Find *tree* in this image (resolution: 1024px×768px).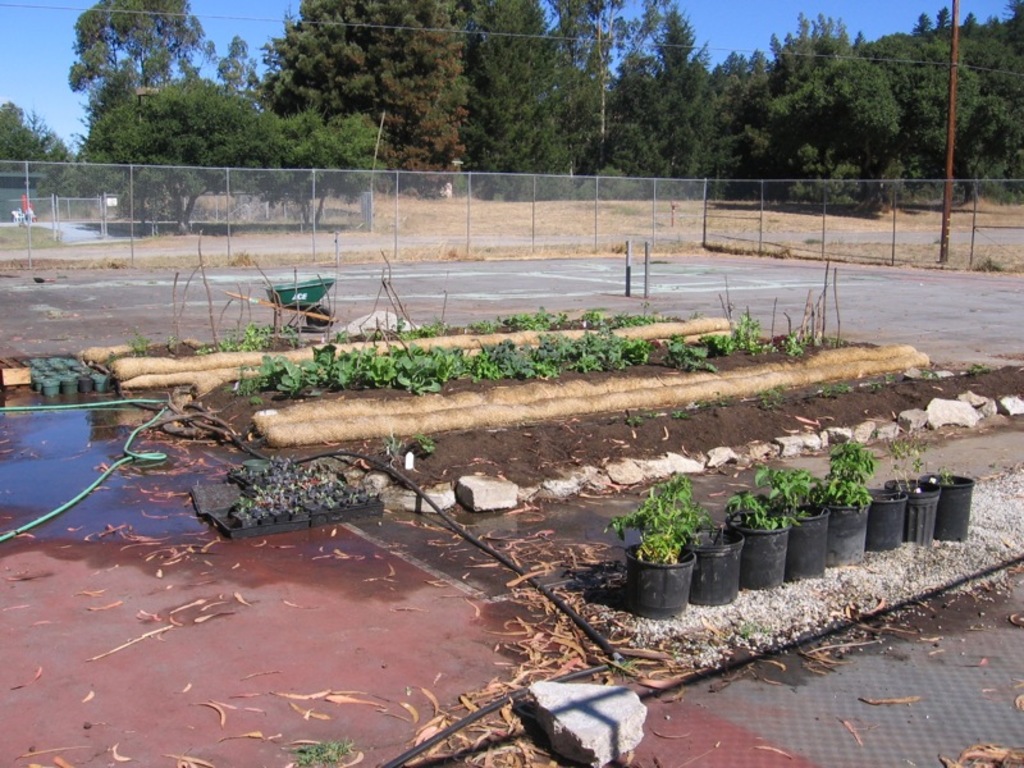
Rect(0, 99, 38, 187).
